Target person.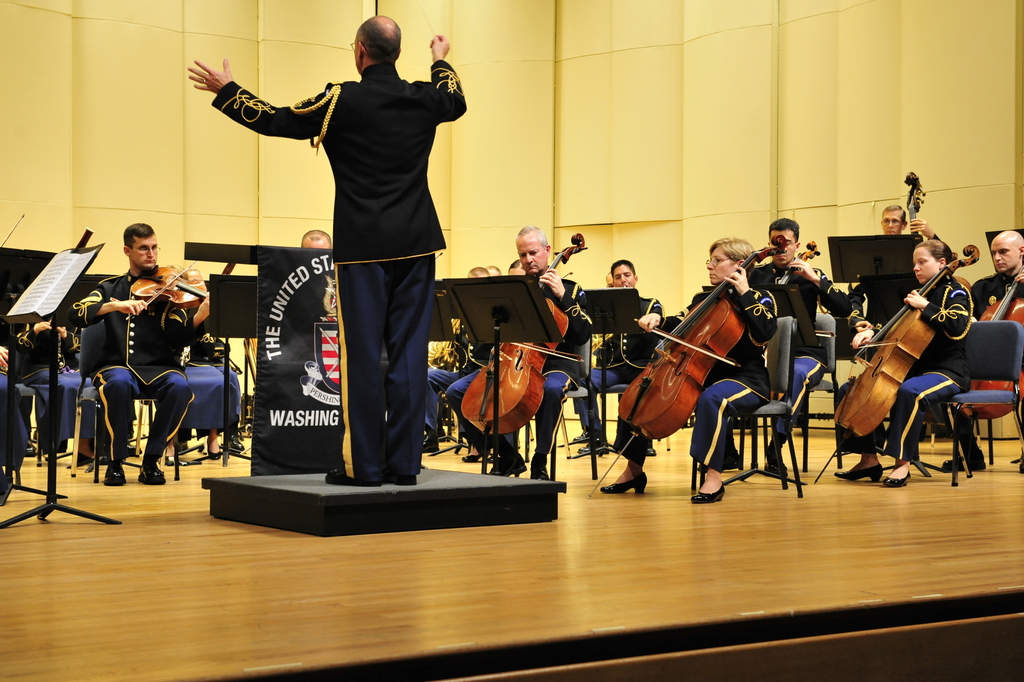
Target region: <box>596,233,777,503</box>.
